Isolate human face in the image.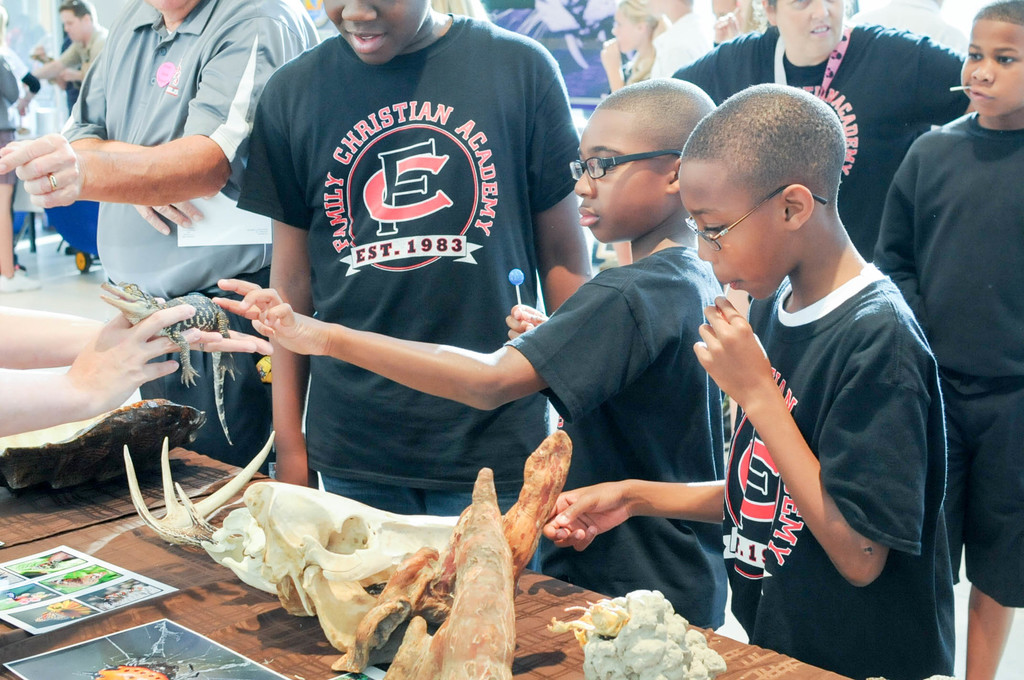
Isolated region: <region>322, 0, 429, 67</region>.
